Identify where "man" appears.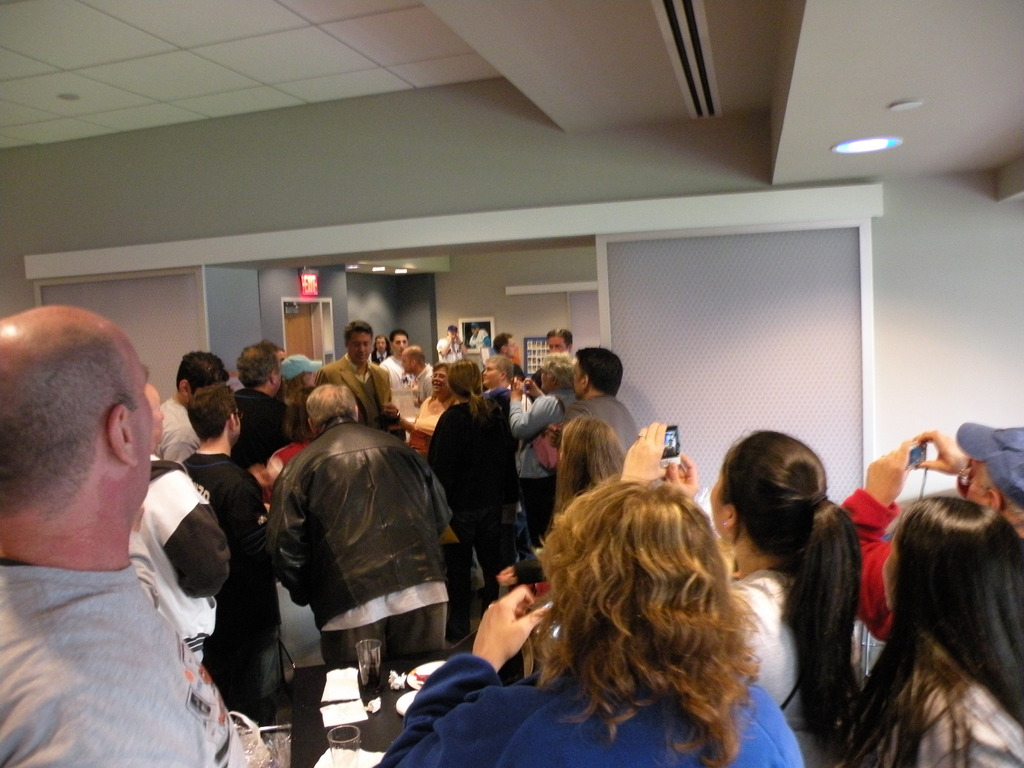
Appears at [x1=528, y1=327, x2=573, y2=392].
